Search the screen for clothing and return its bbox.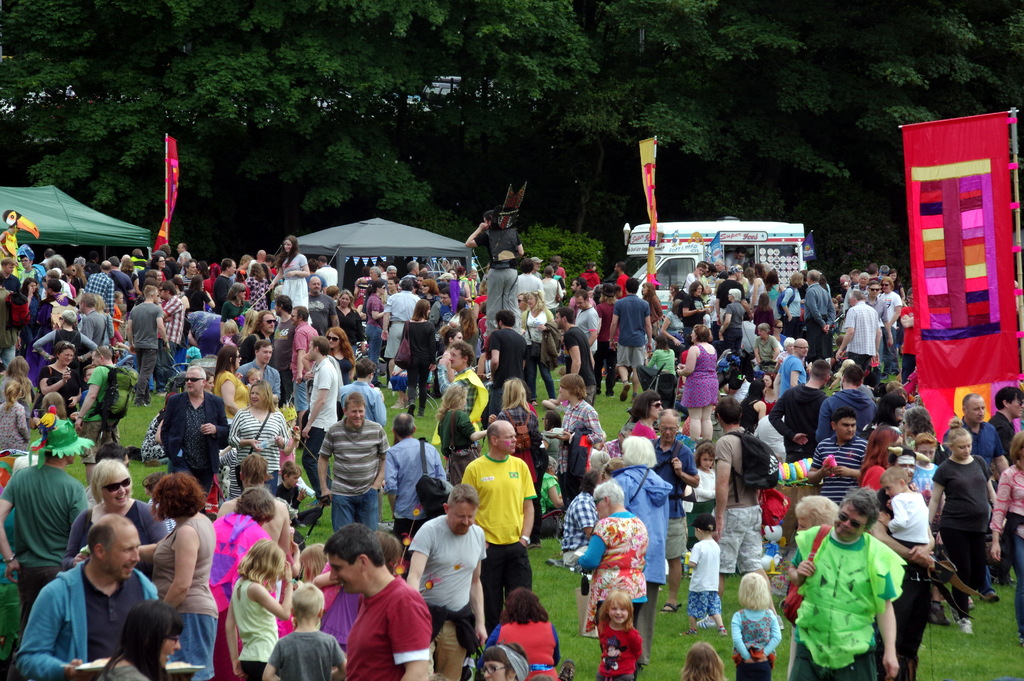
Found: 992, 463, 1023, 636.
